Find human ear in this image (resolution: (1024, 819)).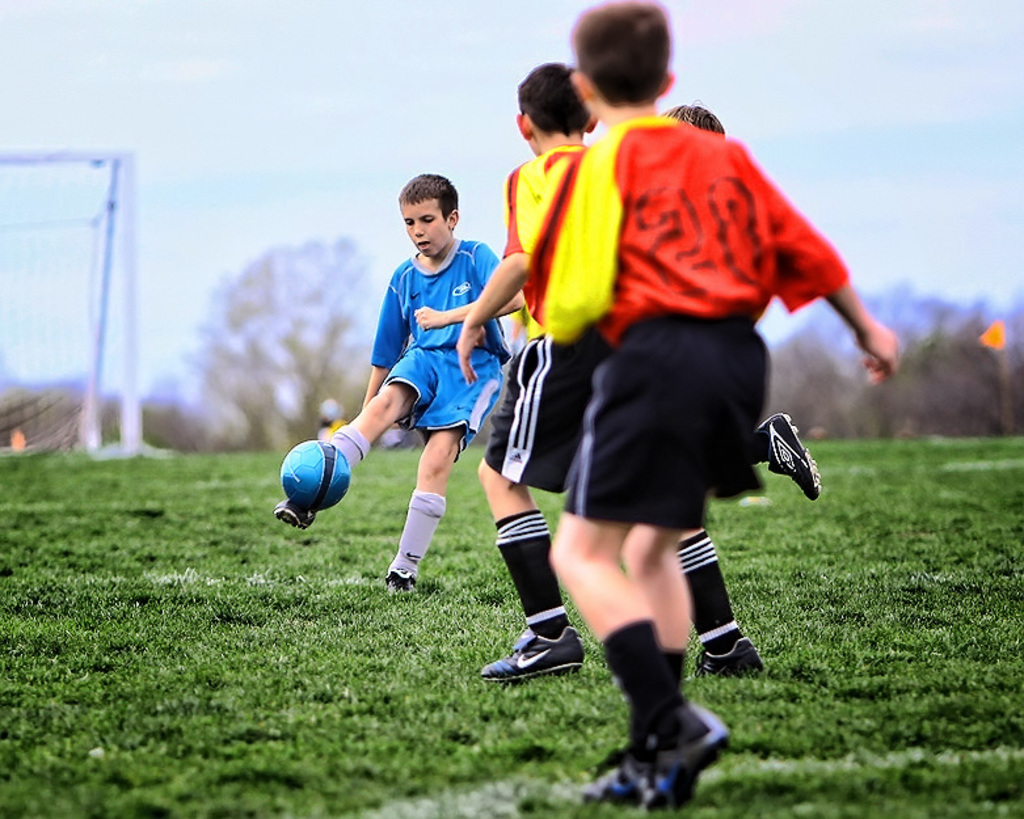
region(513, 107, 530, 138).
